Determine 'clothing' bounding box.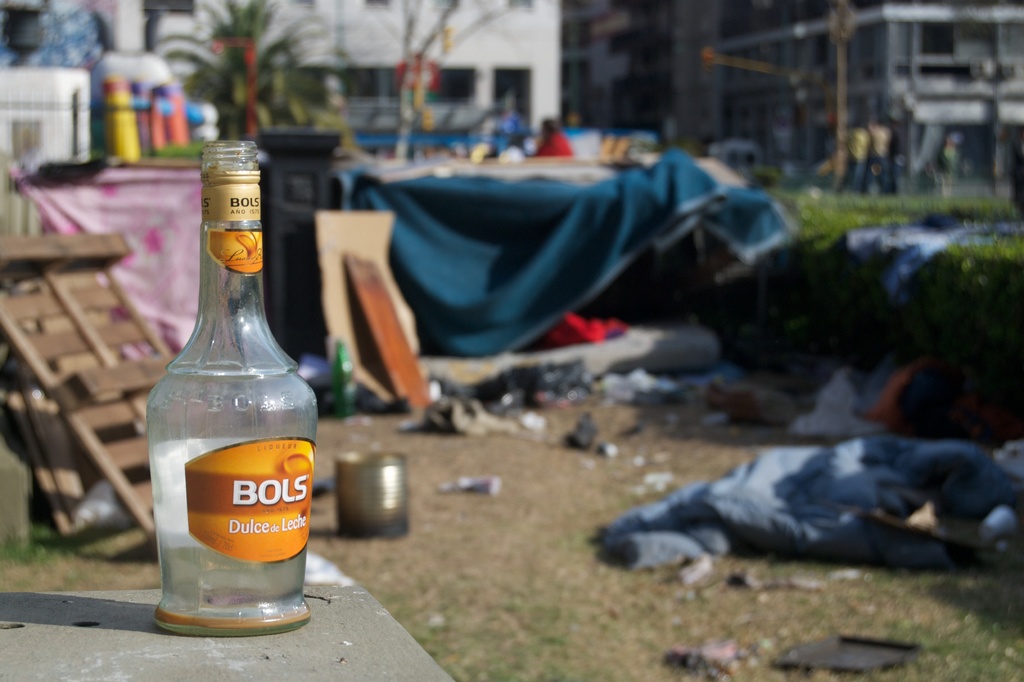
Determined: <region>532, 127, 578, 159</region>.
